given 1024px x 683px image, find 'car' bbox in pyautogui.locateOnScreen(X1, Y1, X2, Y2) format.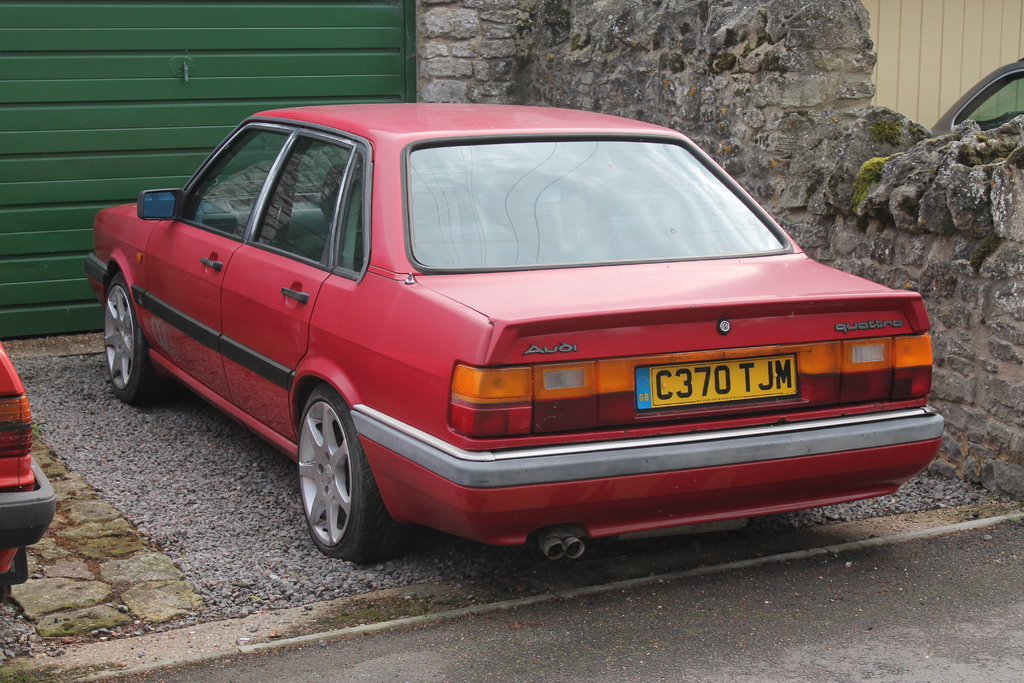
pyautogui.locateOnScreen(0, 336, 52, 593).
